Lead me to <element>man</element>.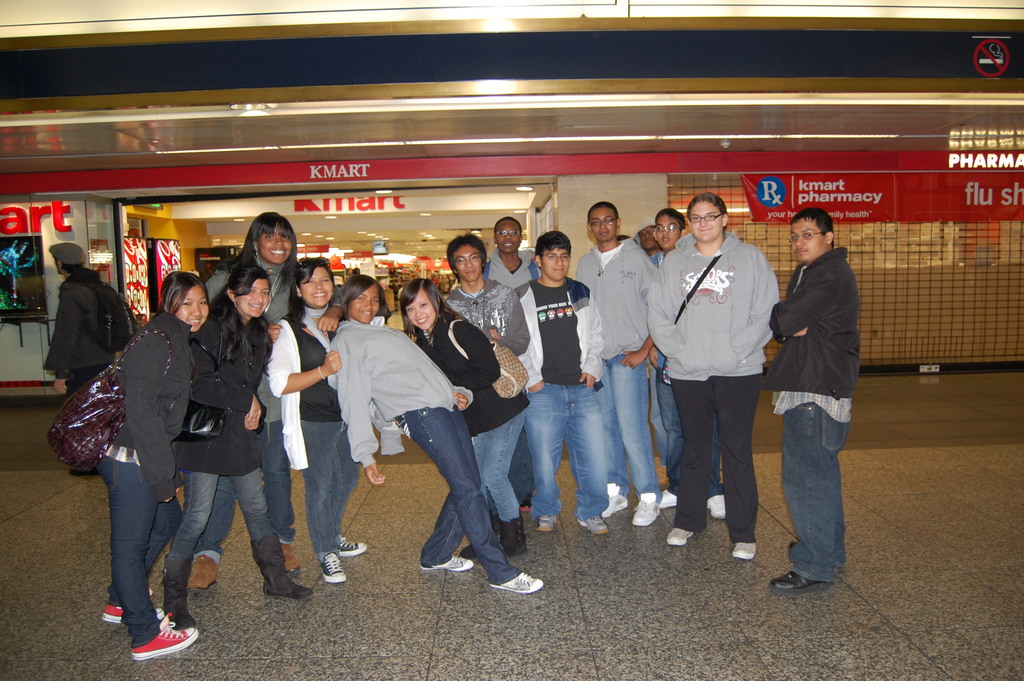
Lead to crop(515, 233, 610, 531).
